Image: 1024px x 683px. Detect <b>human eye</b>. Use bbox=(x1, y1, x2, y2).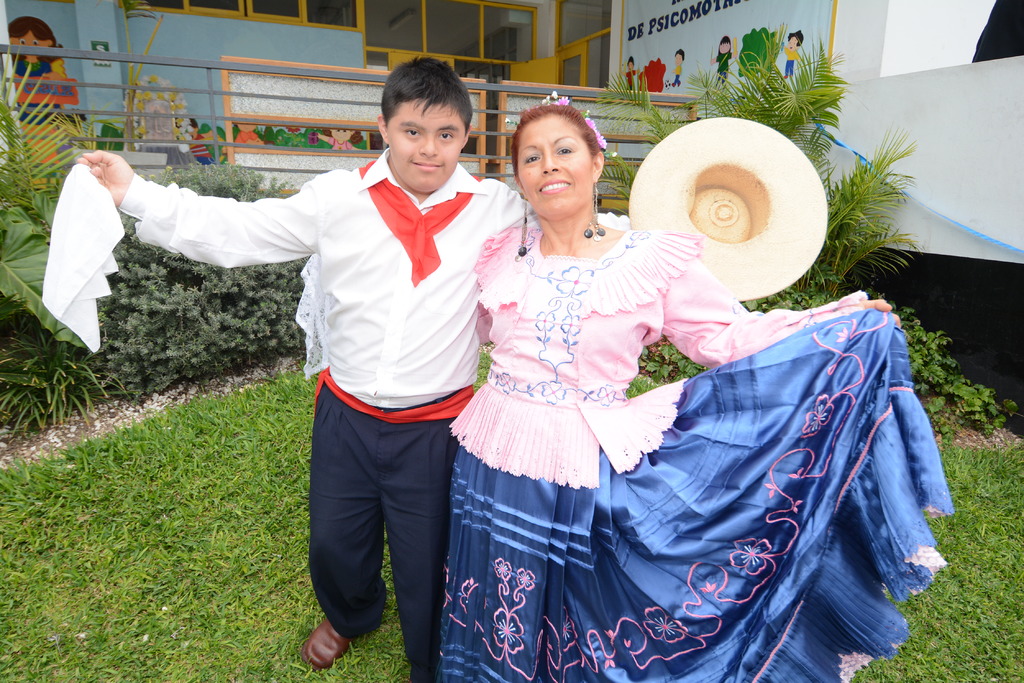
bbox=(403, 129, 422, 138).
